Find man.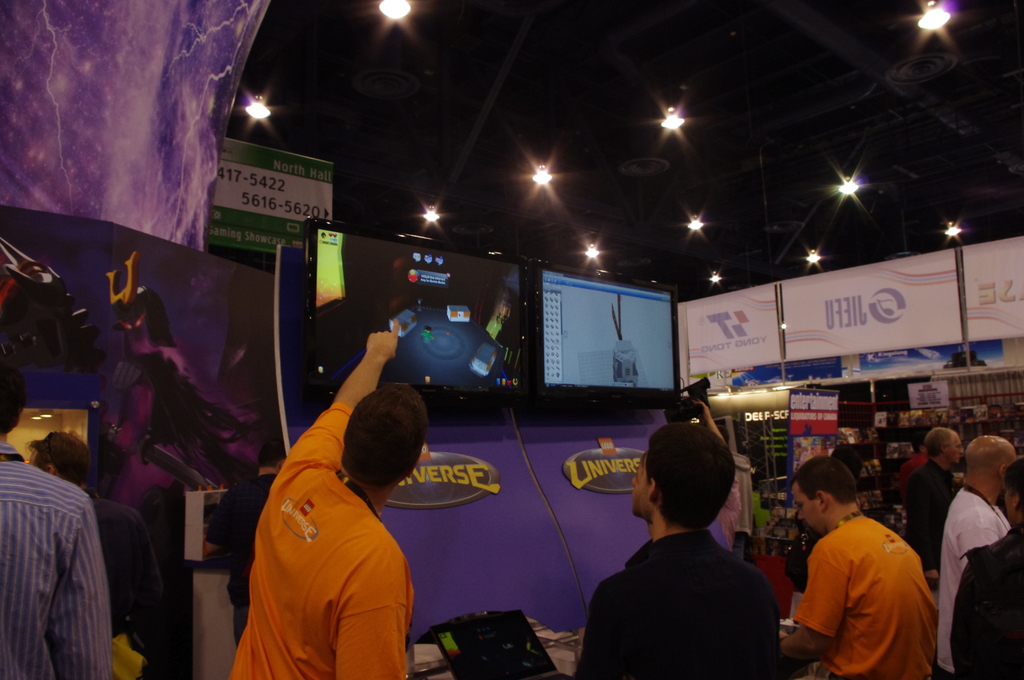
rect(955, 469, 1023, 676).
